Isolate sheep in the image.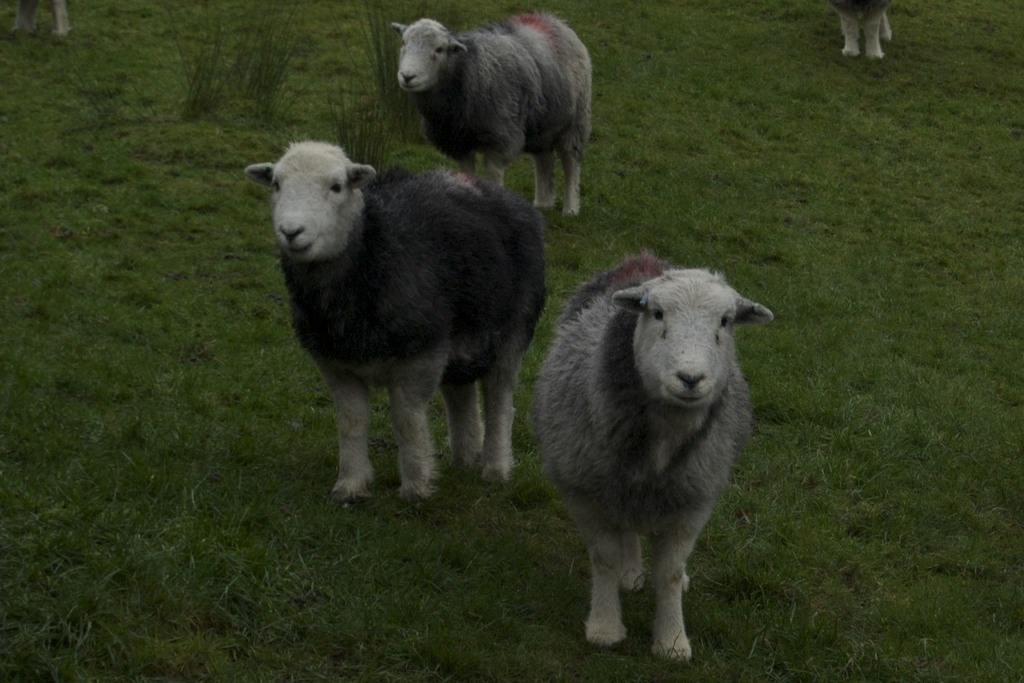
Isolated region: (x1=536, y1=254, x2=773, y2=661).
